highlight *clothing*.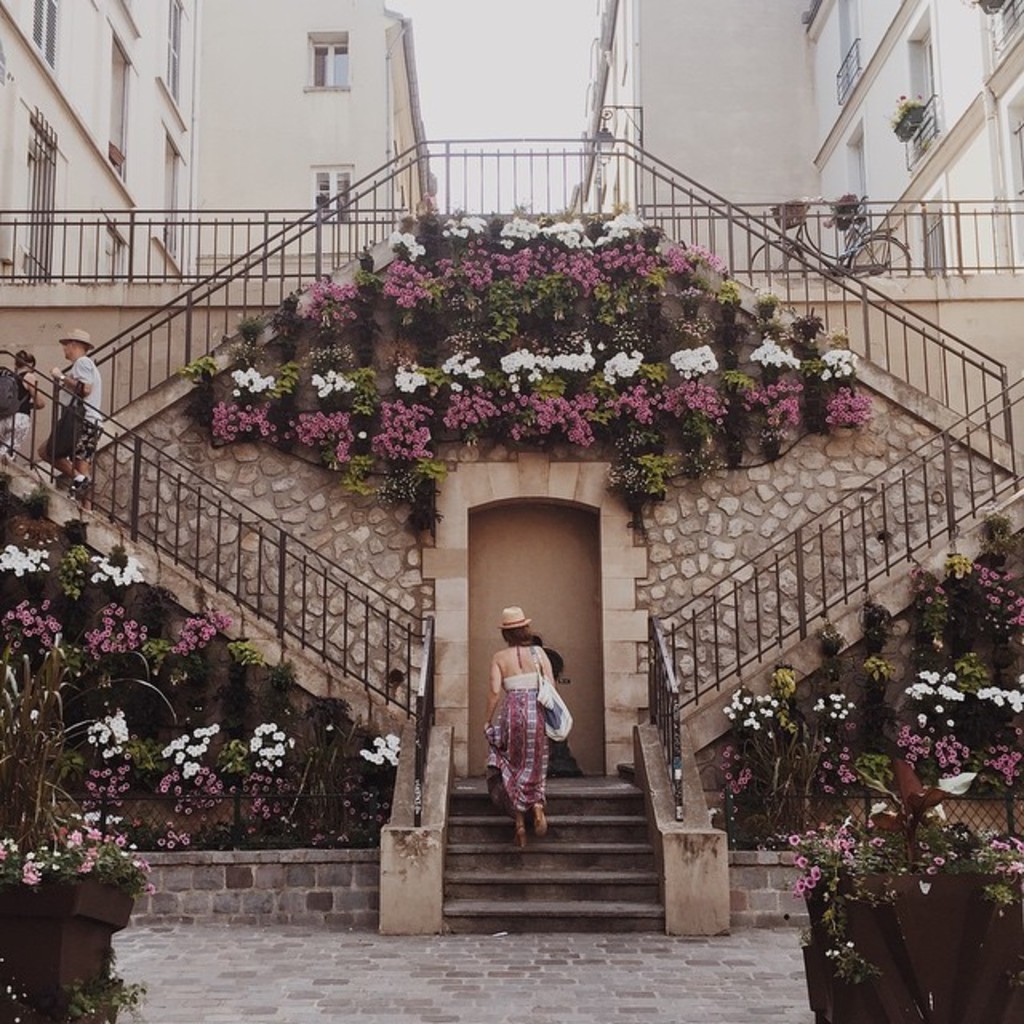
Highlighted region: 557,648,581,776.
